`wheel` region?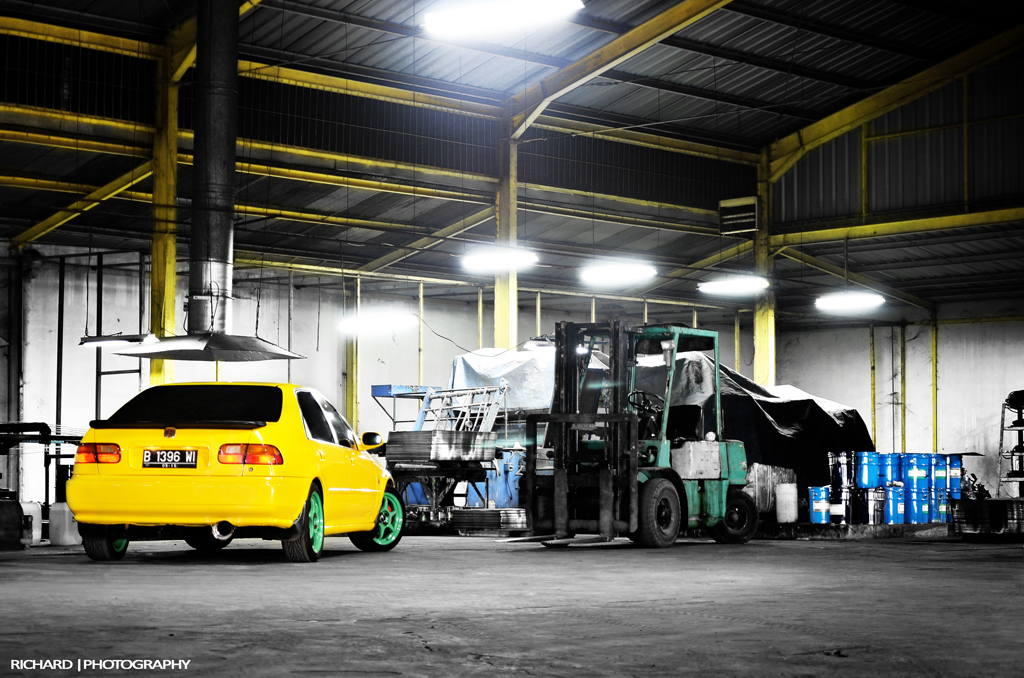
<bbox>82, 536, 126, 559</bbox>
